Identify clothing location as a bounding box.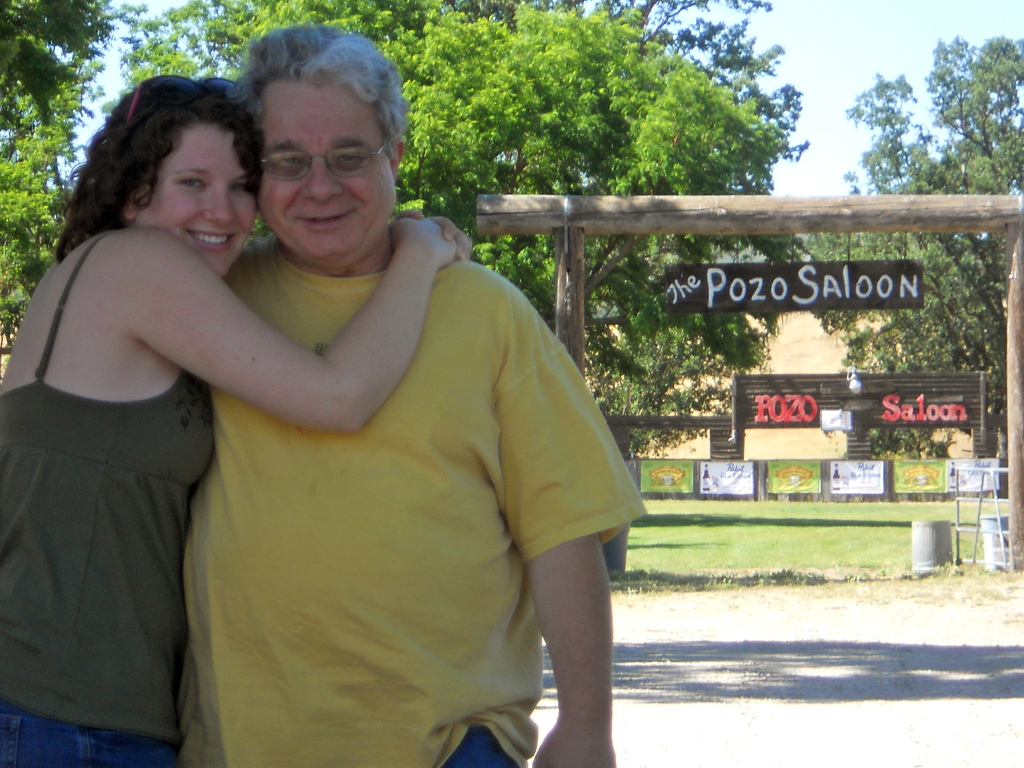
l=0, t=230, r=219, b=767.
